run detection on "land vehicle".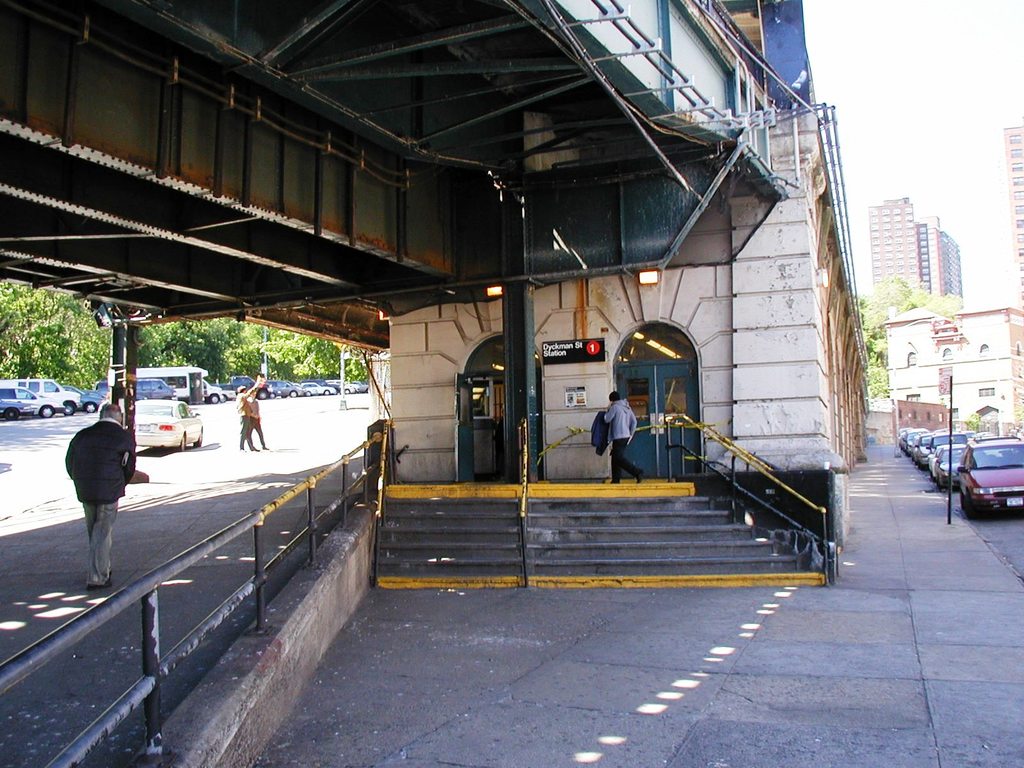
Result: {"x1": 298, "y1": 382, "x2": 313, "y2": 391}.
